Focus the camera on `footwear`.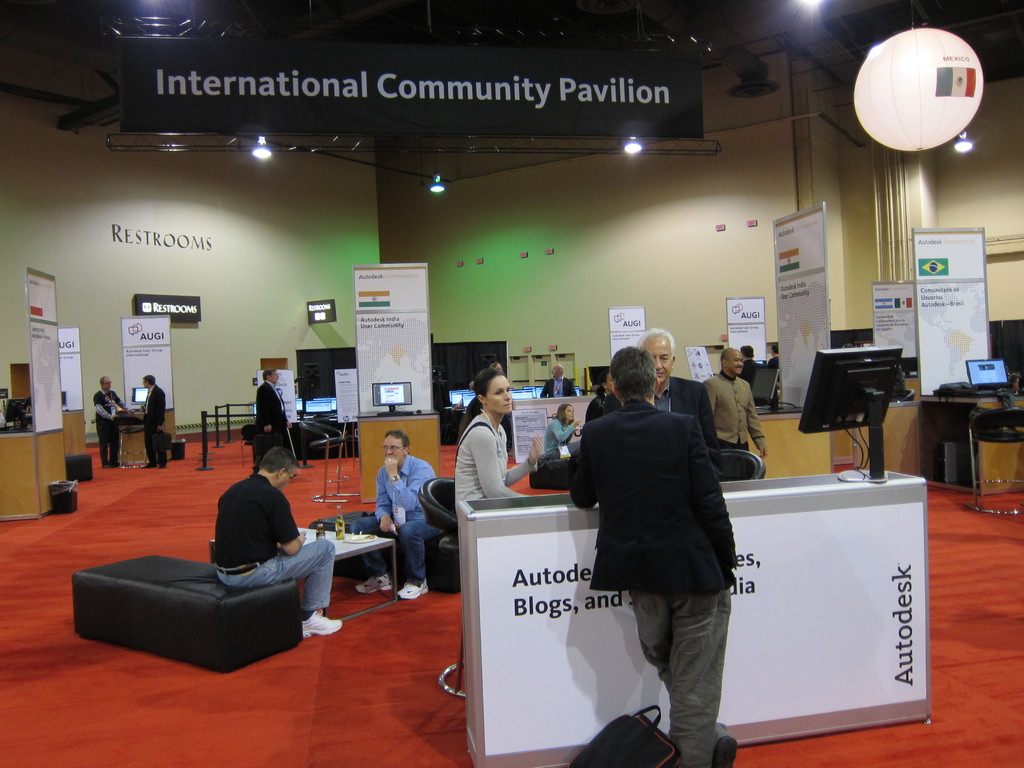
Focus region: [394, 583, 429, 599].
